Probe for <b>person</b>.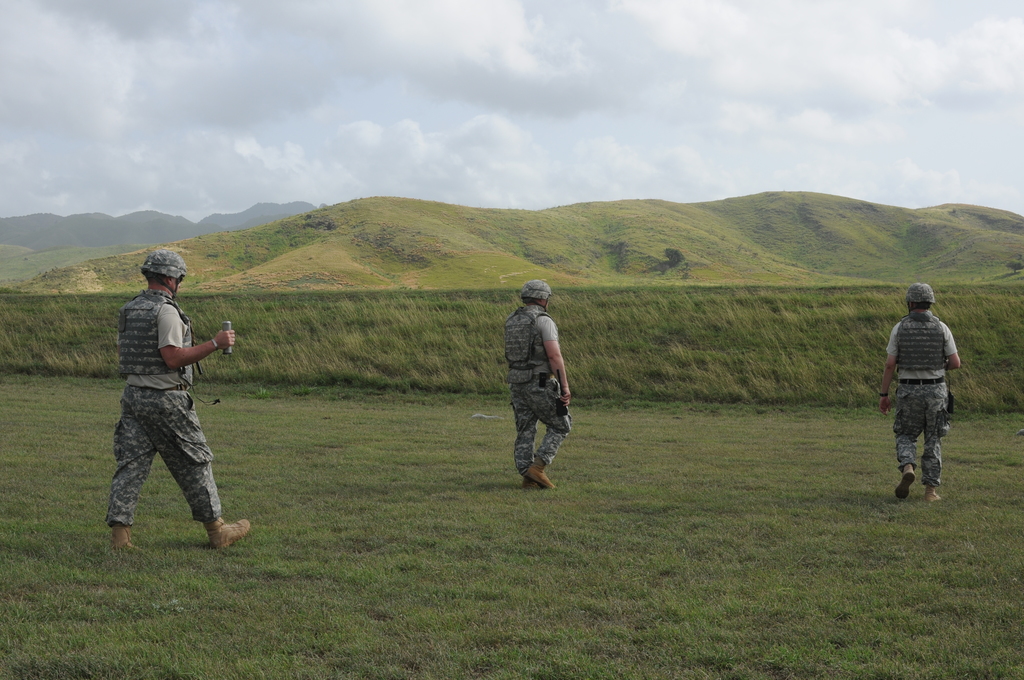
Probe result: pyautogui.locateOnScreen(104, 249, 252, 550).
